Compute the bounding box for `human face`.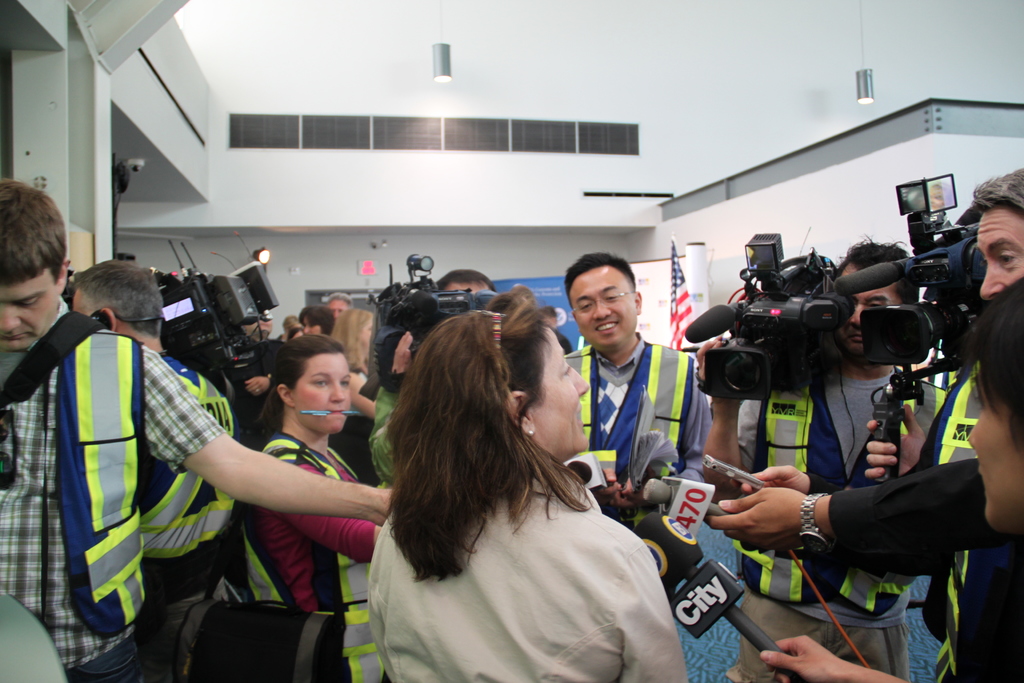
<box>67,298,103,331</box>.
